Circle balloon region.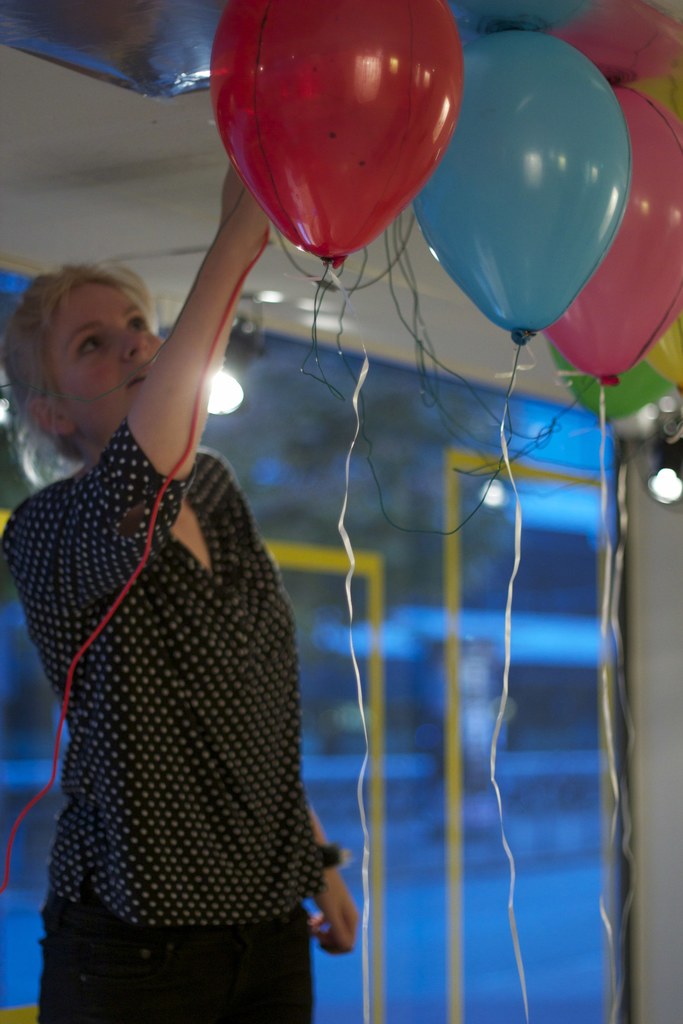
Region: rect(551, 342, 673, 428).
